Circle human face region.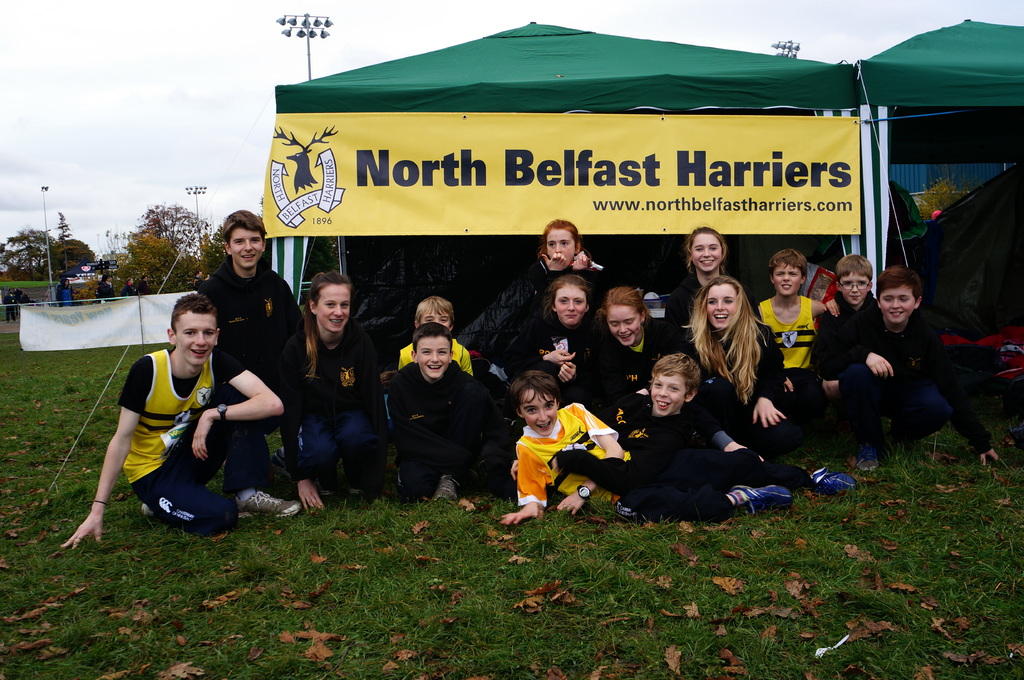
Region: l=607, t=304, r=641, b=347.
